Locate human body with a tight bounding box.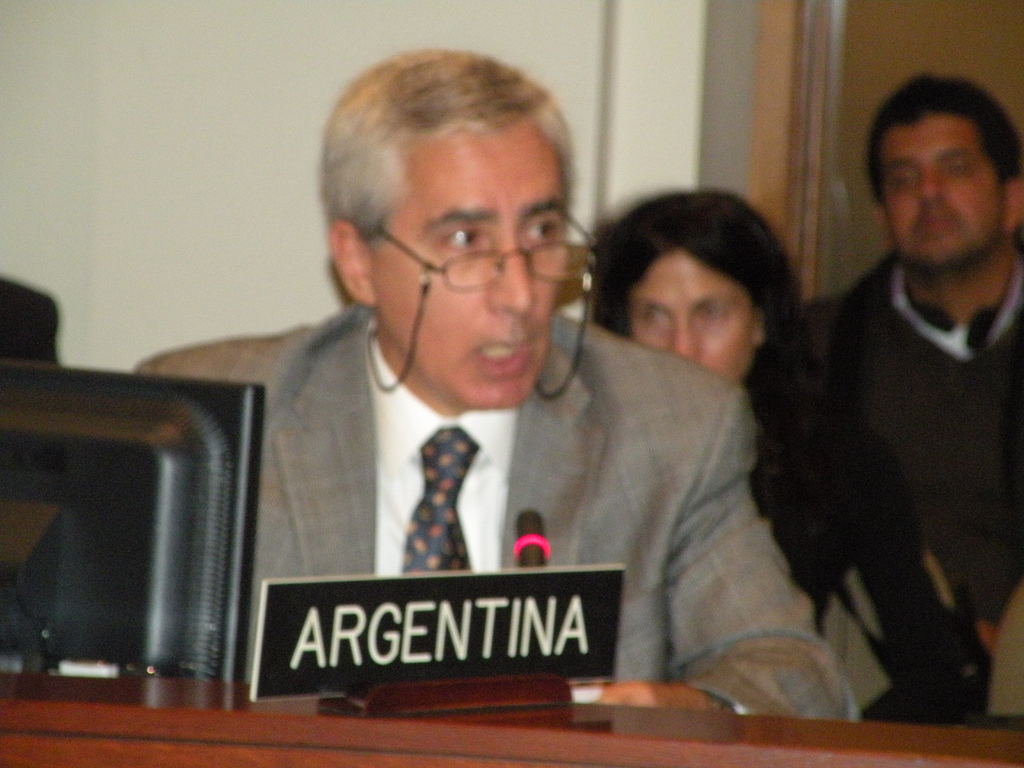
pyautogui.locateOnScreen(140, 312, 863, 717).
